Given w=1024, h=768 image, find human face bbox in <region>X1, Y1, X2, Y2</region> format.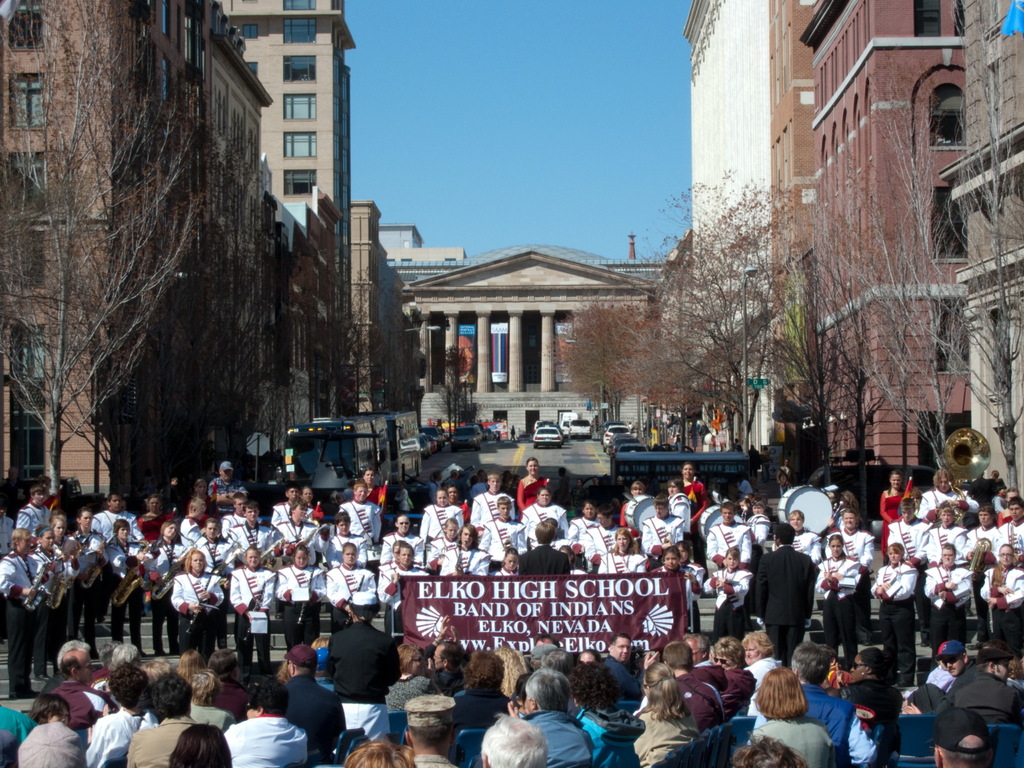
<region>218, 469, 234, 480</region>.
